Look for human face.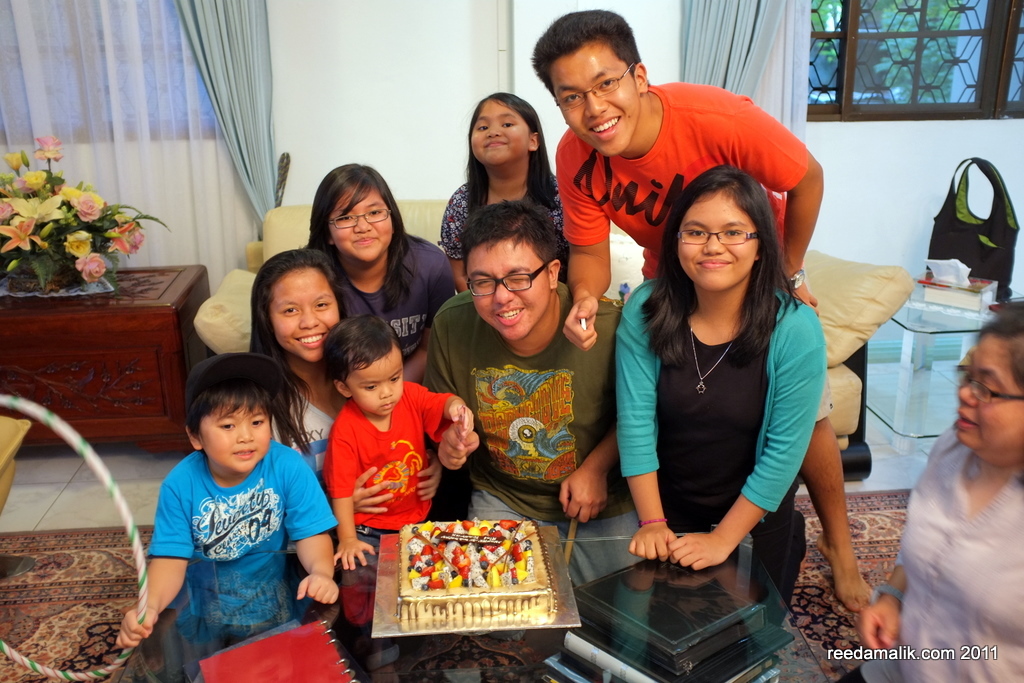
Found: <box>469,237,546,338</box>.
